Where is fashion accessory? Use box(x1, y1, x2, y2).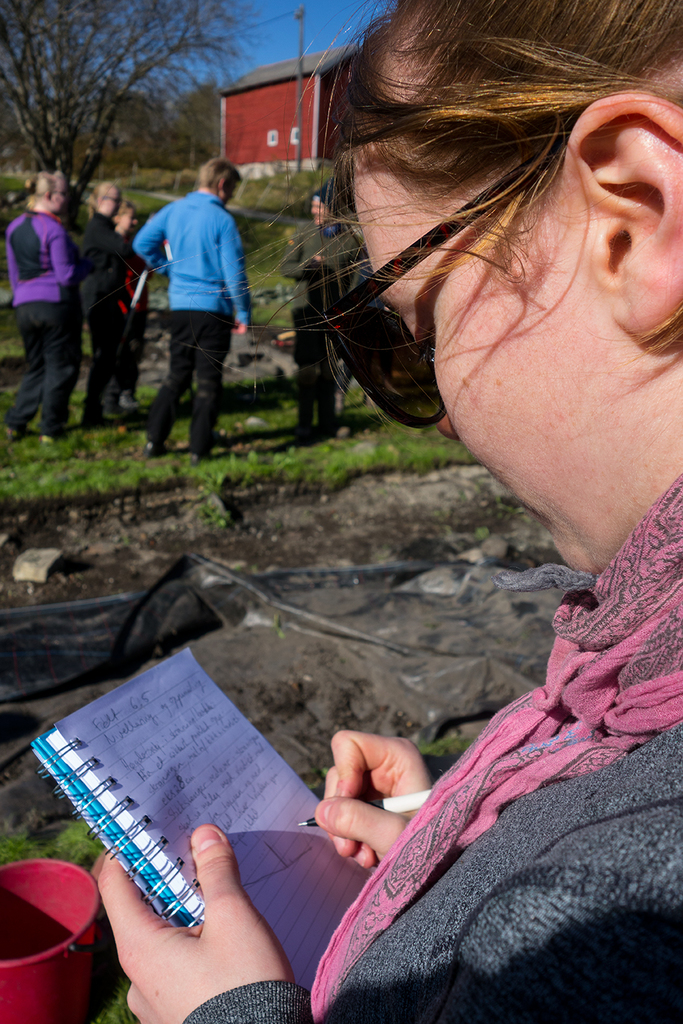
box(143, 441, 157, 457).
